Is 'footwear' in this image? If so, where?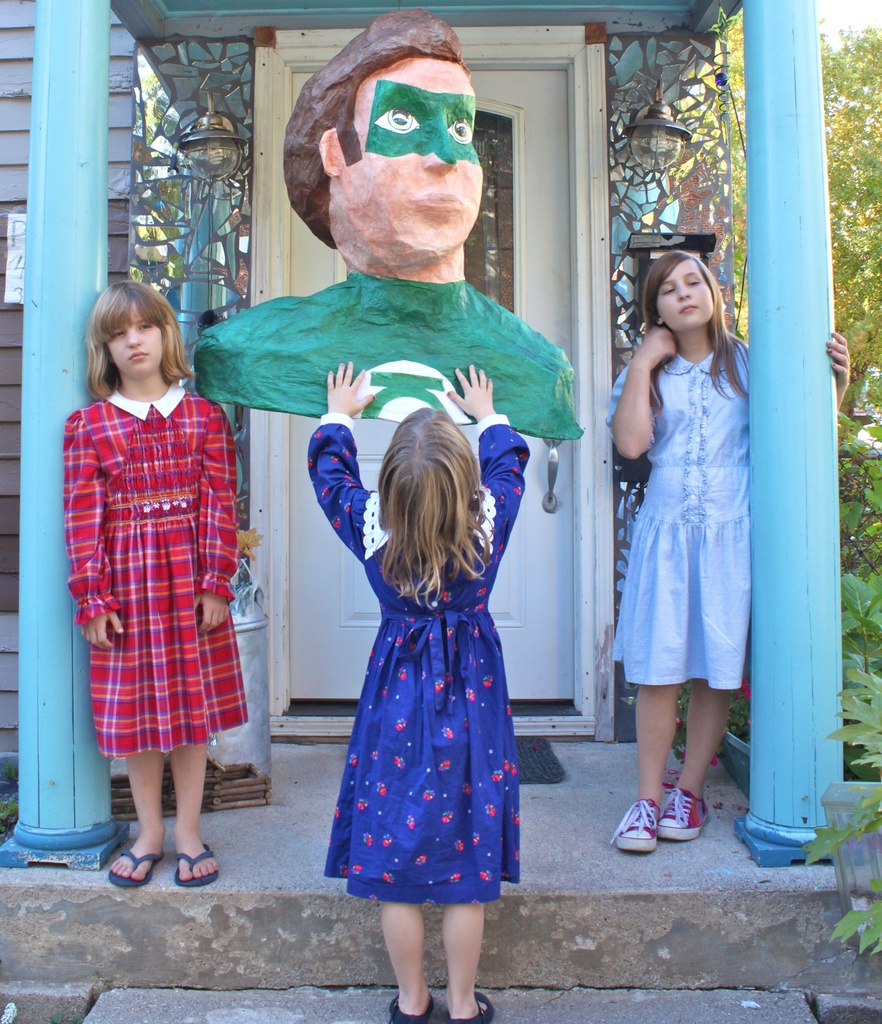
Yes, at bbox=[607, 797, 660, 851].
